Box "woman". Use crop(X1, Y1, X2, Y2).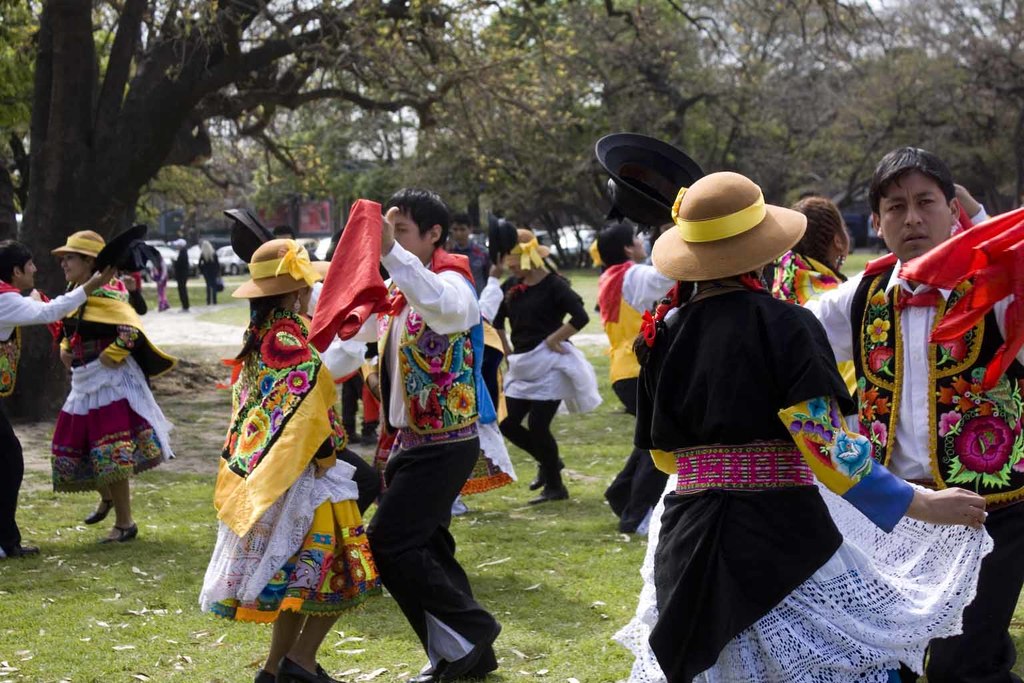
crop(607, 157, 932, 676).
